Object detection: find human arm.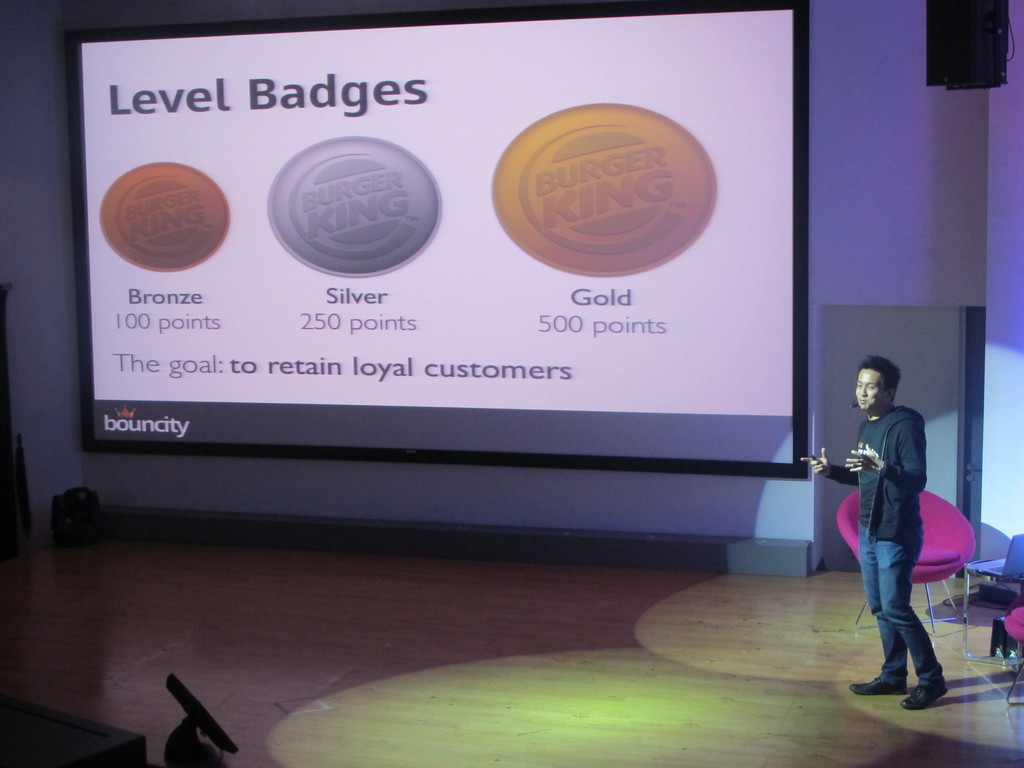
[left=846, top=418, right=932, bottom=484].
